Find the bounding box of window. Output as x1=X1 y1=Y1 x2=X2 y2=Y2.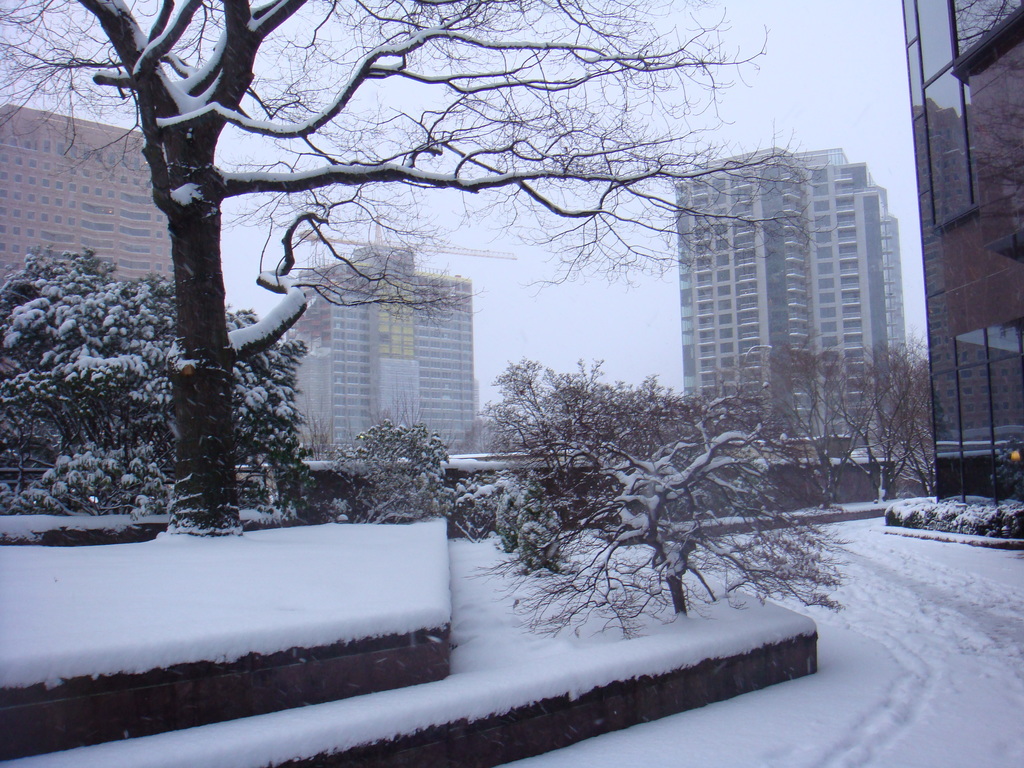
x1=837 y1=209 x2=857 y2=221.
